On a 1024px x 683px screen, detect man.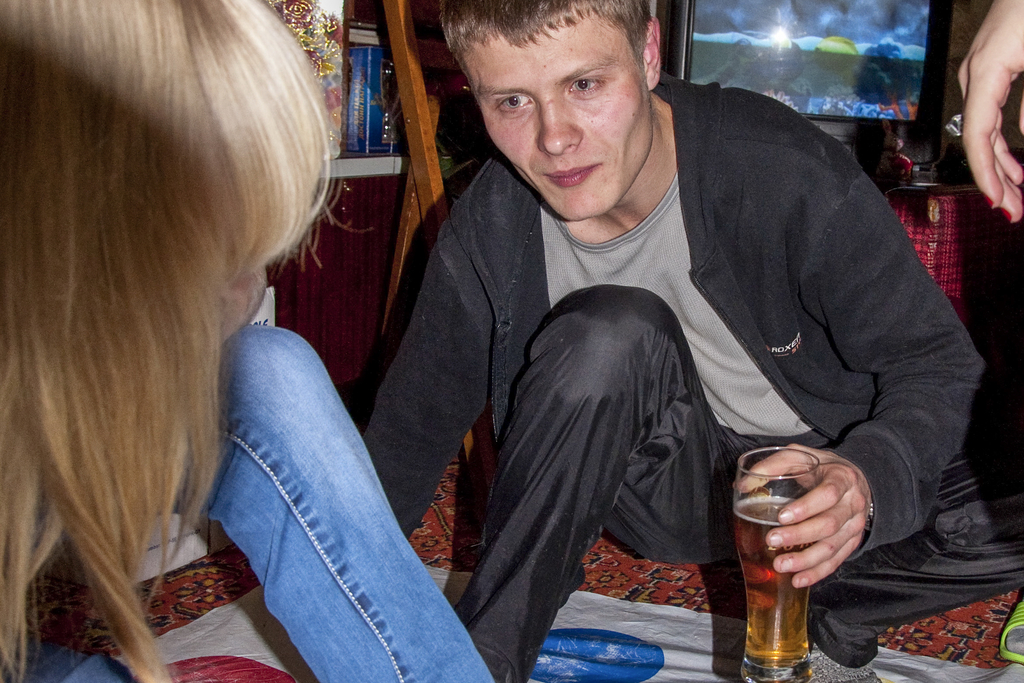
detection(277, 27, 948, 657).
